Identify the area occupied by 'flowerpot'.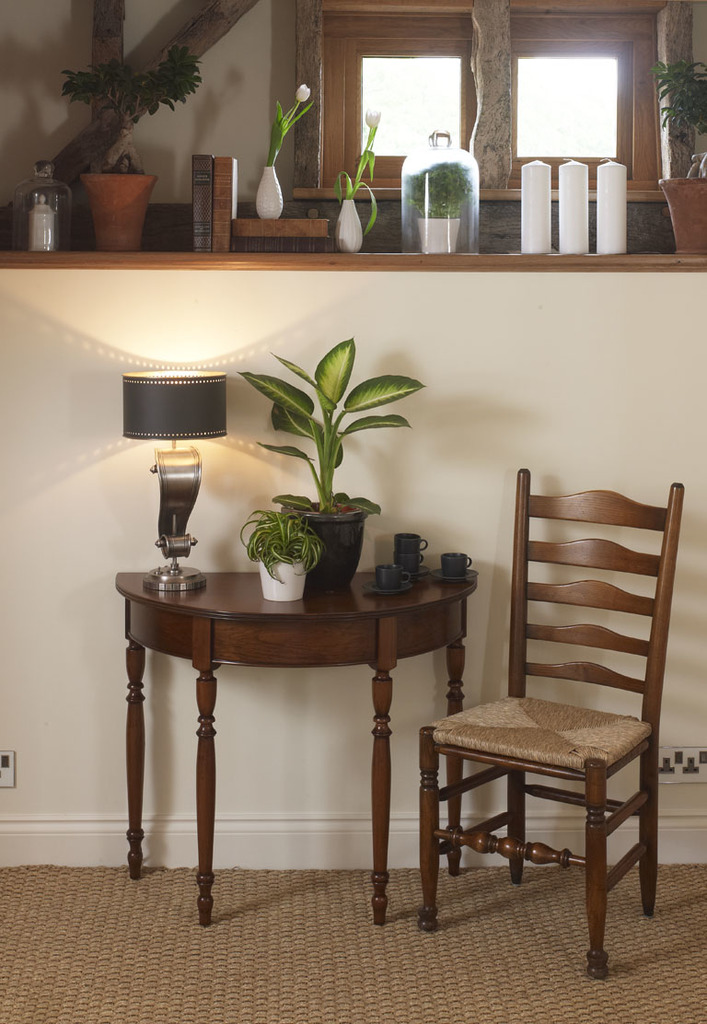
Area: Rect(284, 510, 364, 589).
